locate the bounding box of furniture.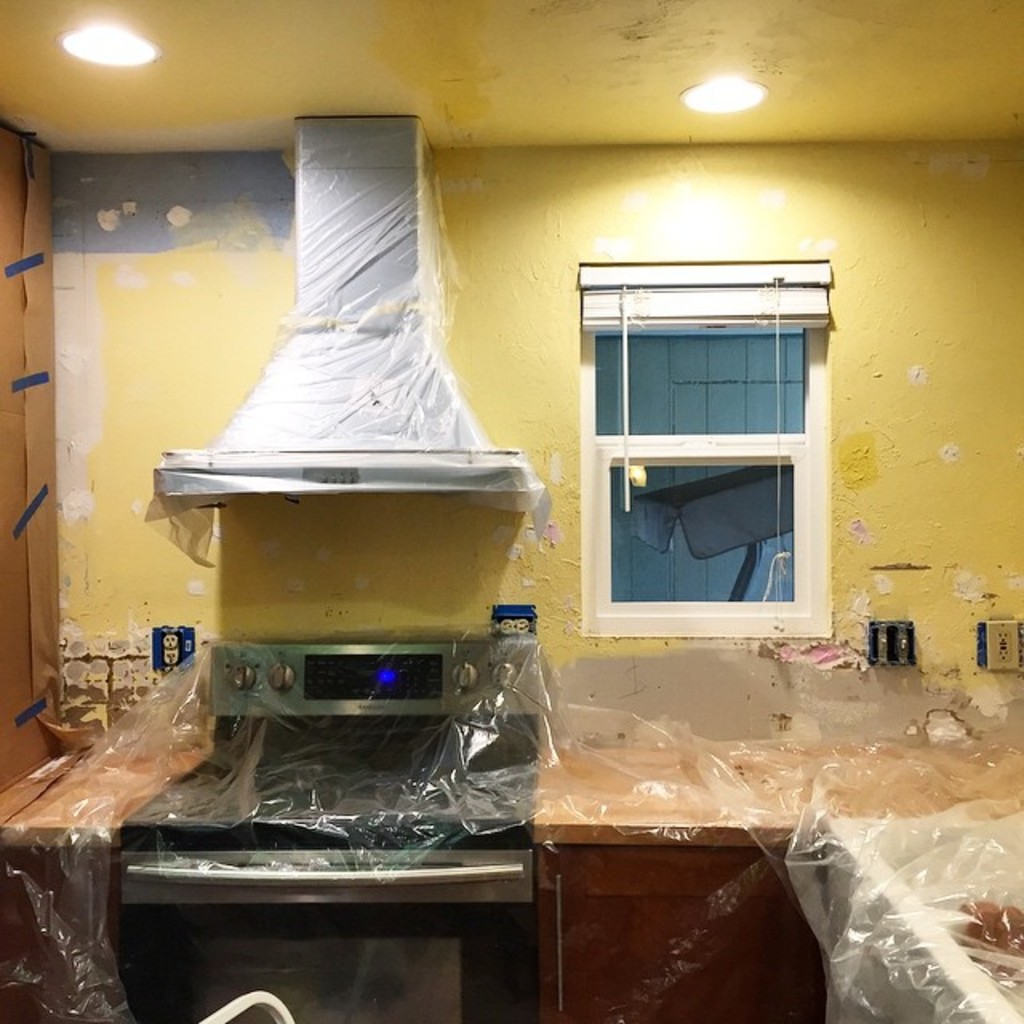
Bounding box: left=0, top=722, right=1022, bottom=1022.
